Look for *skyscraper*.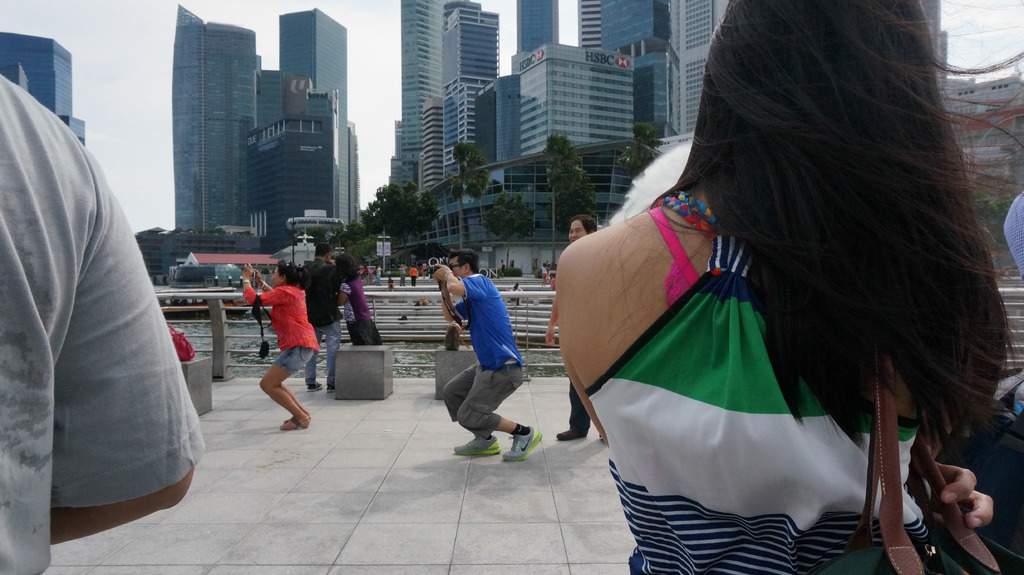
Found: (x1=516, y1=0, x2=562, y2=61).
